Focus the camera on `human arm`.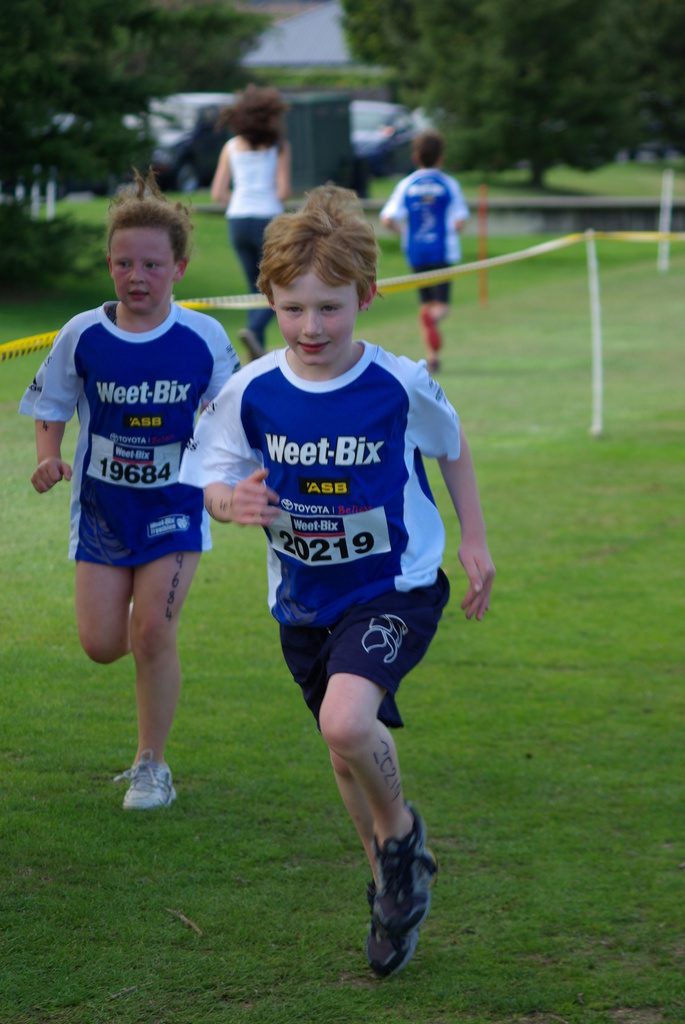
Focus region: pyautogui.locateOnScreen(452, 184, 469, 239).
